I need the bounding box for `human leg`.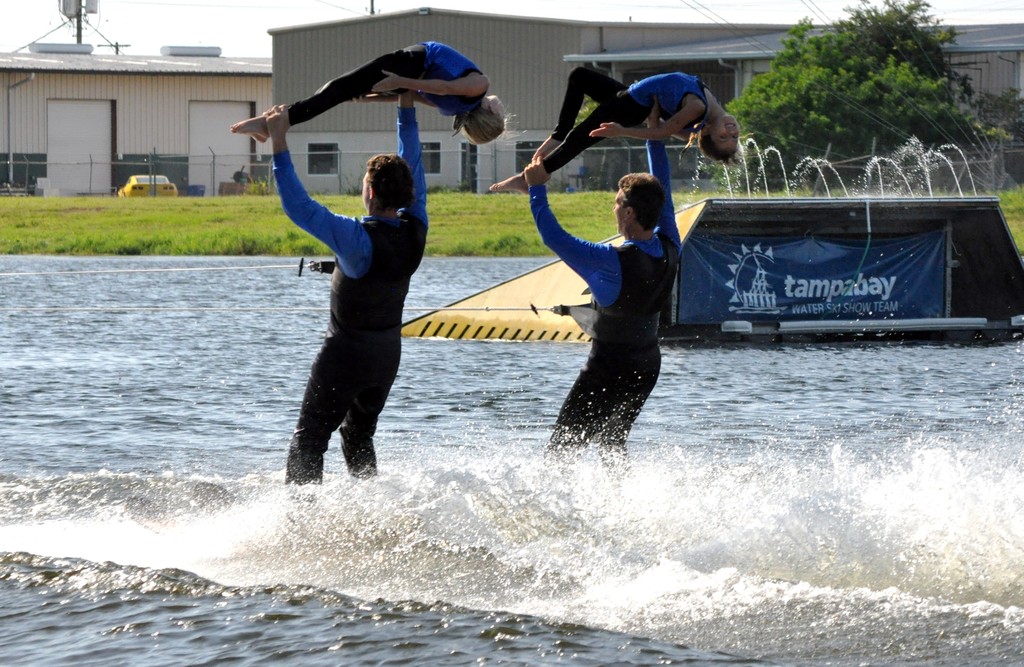
Here it is: box(589, 332, 661, 442).
